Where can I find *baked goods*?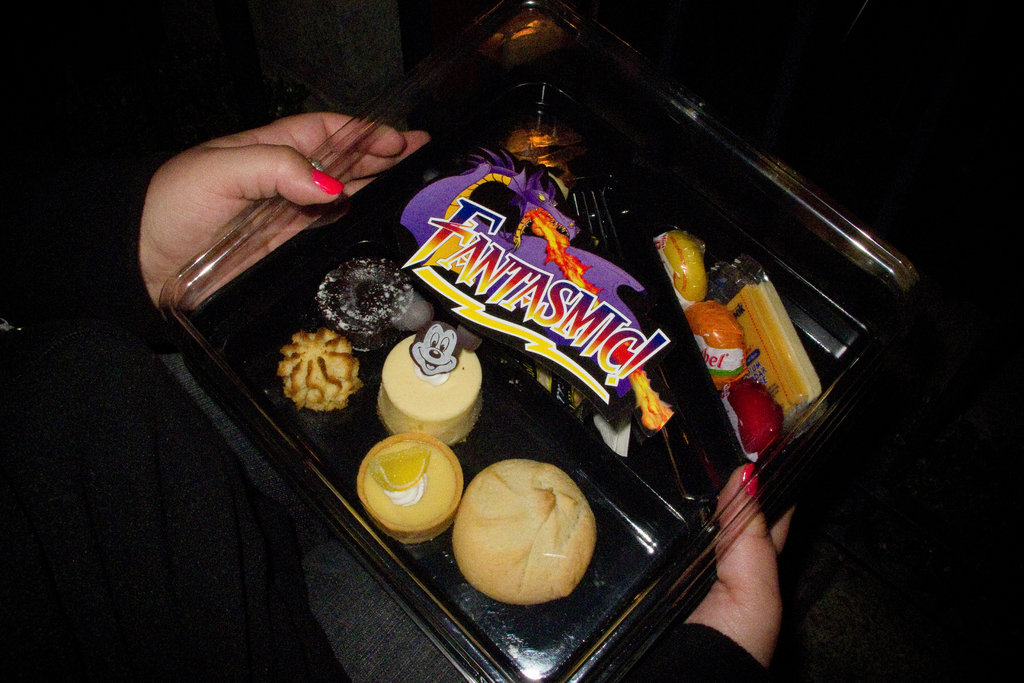
You can find it at crop(457, 458, 596, 603).
